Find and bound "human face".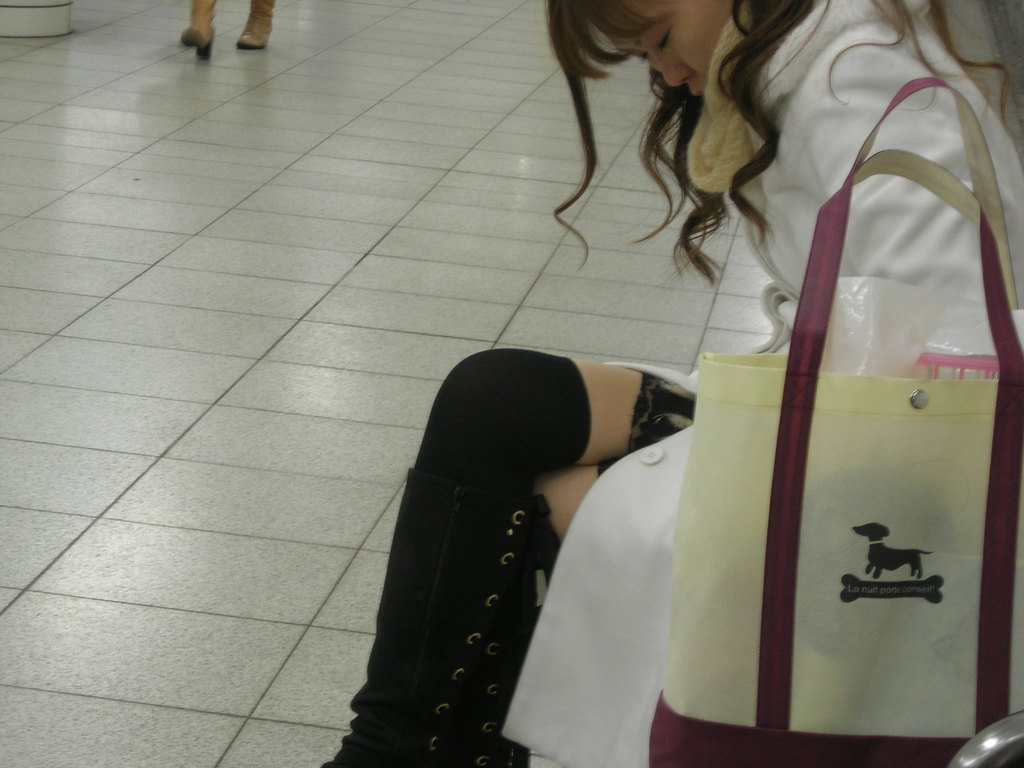
Bound: (x1=611, y1=0, x2=745, y2=102).
